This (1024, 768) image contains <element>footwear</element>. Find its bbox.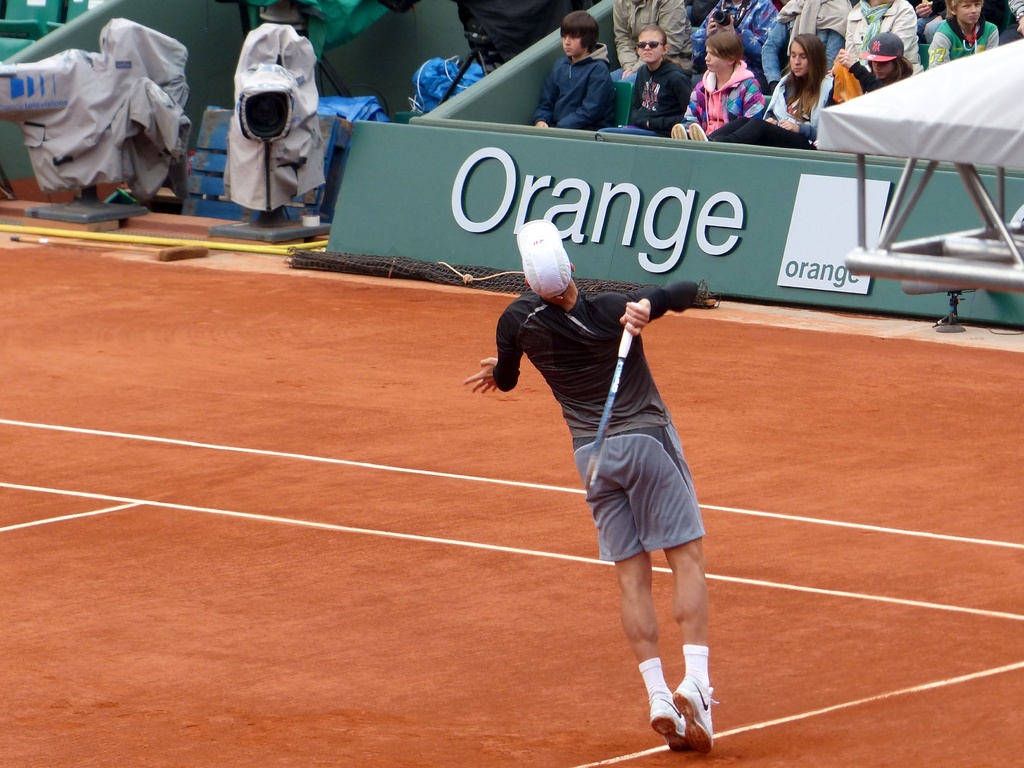
BBox(689, 122, 706, 140).
